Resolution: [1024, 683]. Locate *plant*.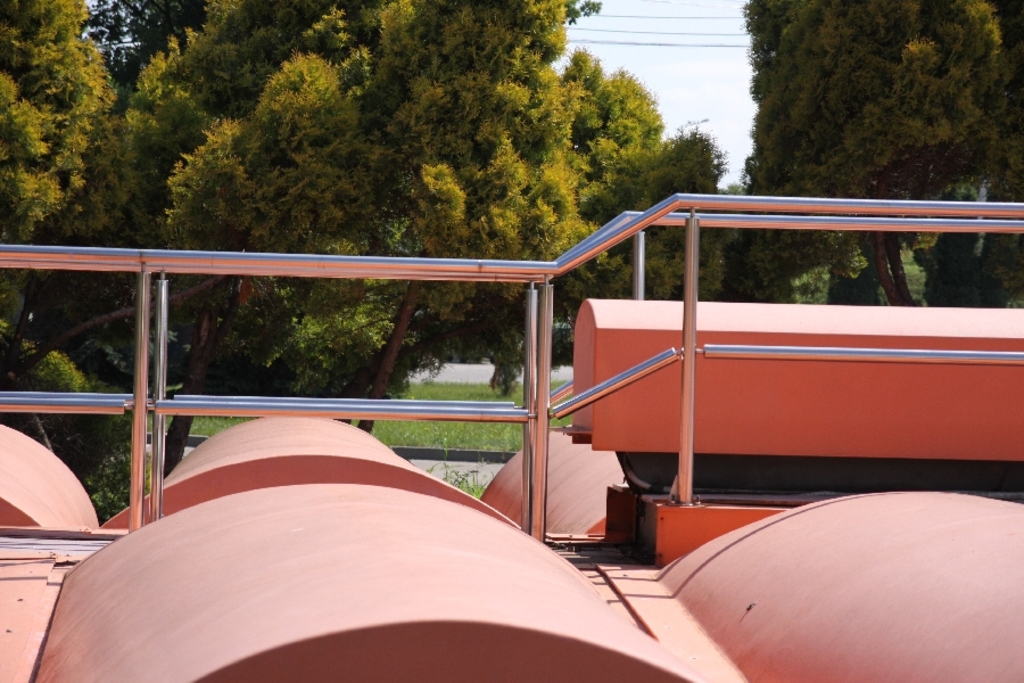
[x1=170, y1=414, x2=257, y2=439].
